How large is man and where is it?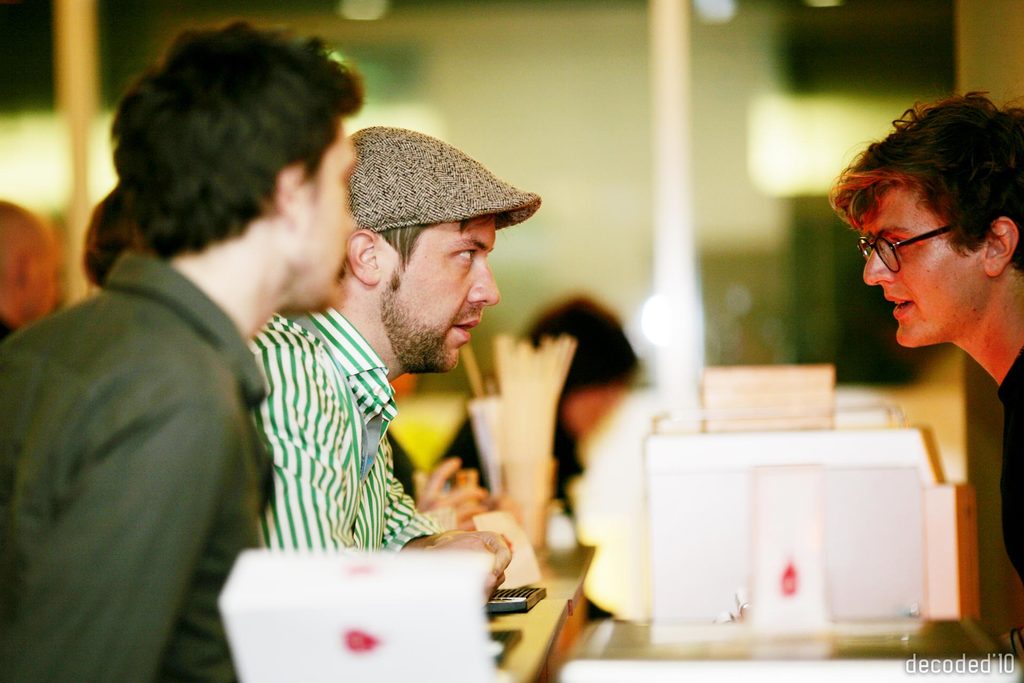
Bounding box: left=220, top=136, right=548, bottom=554.
